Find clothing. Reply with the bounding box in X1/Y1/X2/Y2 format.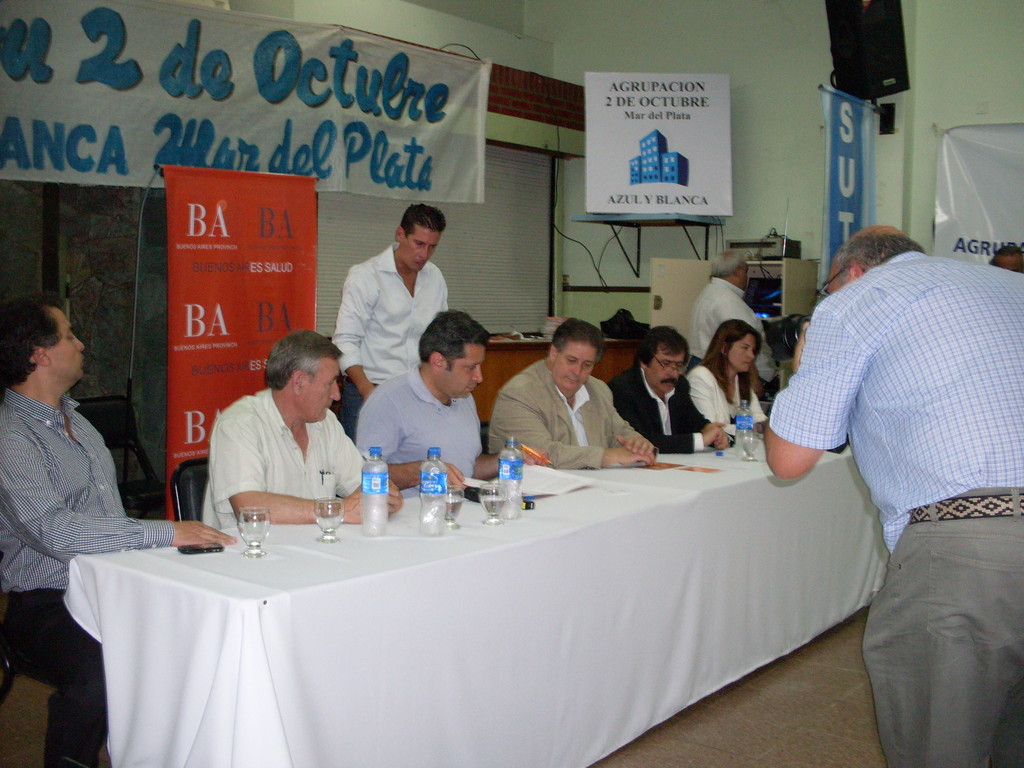
205/388/365/529.
